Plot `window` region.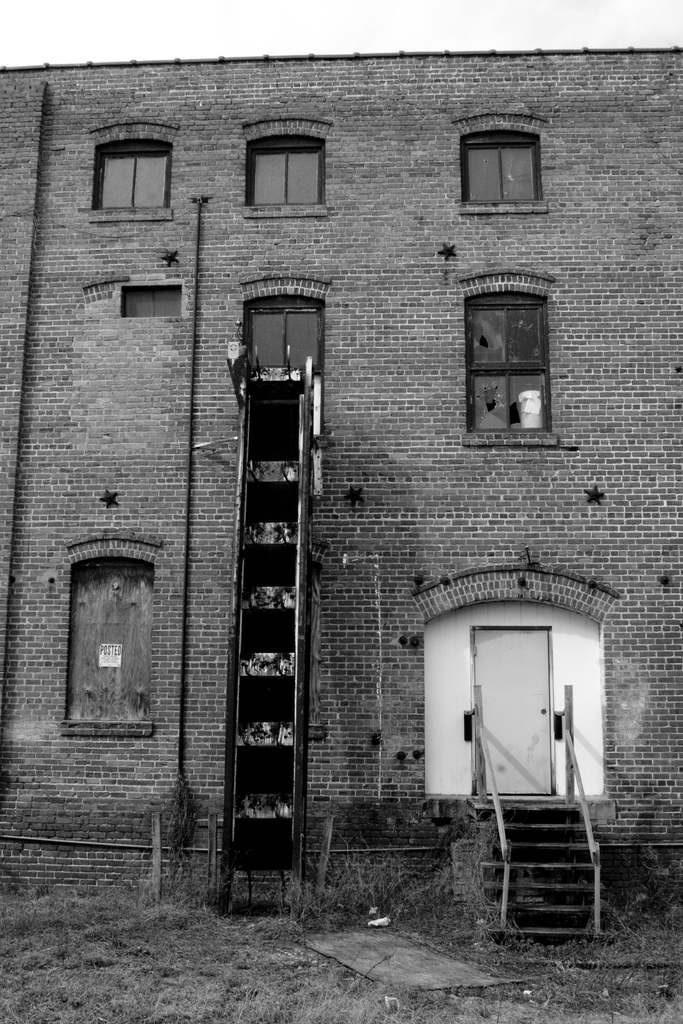
Plotted at 234, 278, 331, 383.
